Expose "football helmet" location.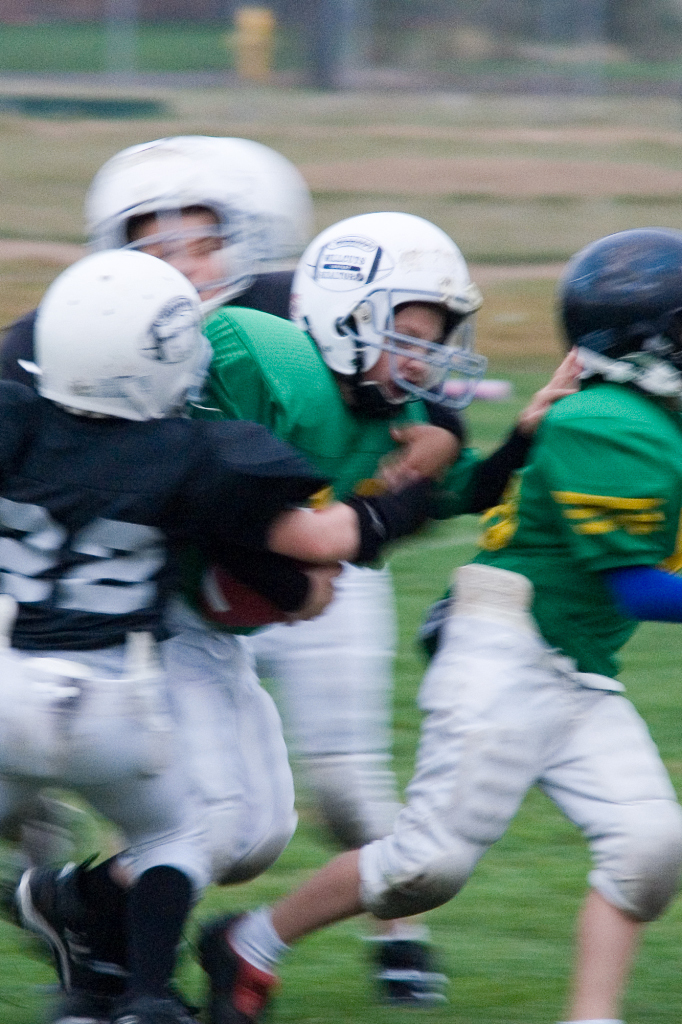
Exposed at 32:245:218:424.
